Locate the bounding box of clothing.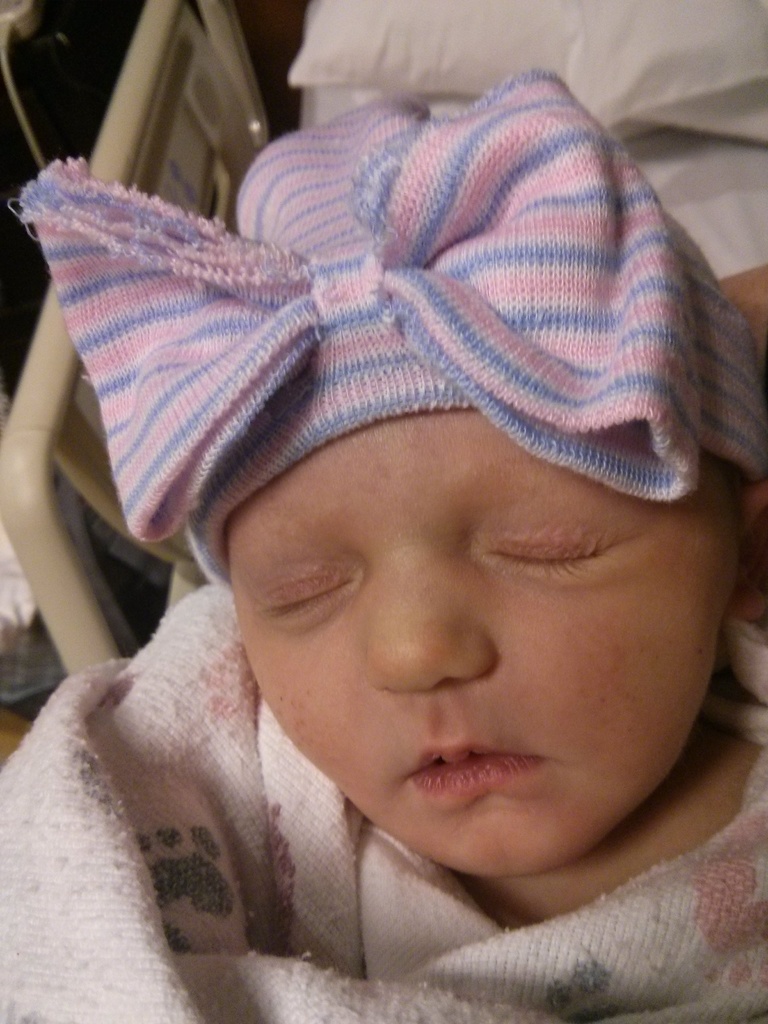
Bounding box: region(0, 95, 767, 1023).
